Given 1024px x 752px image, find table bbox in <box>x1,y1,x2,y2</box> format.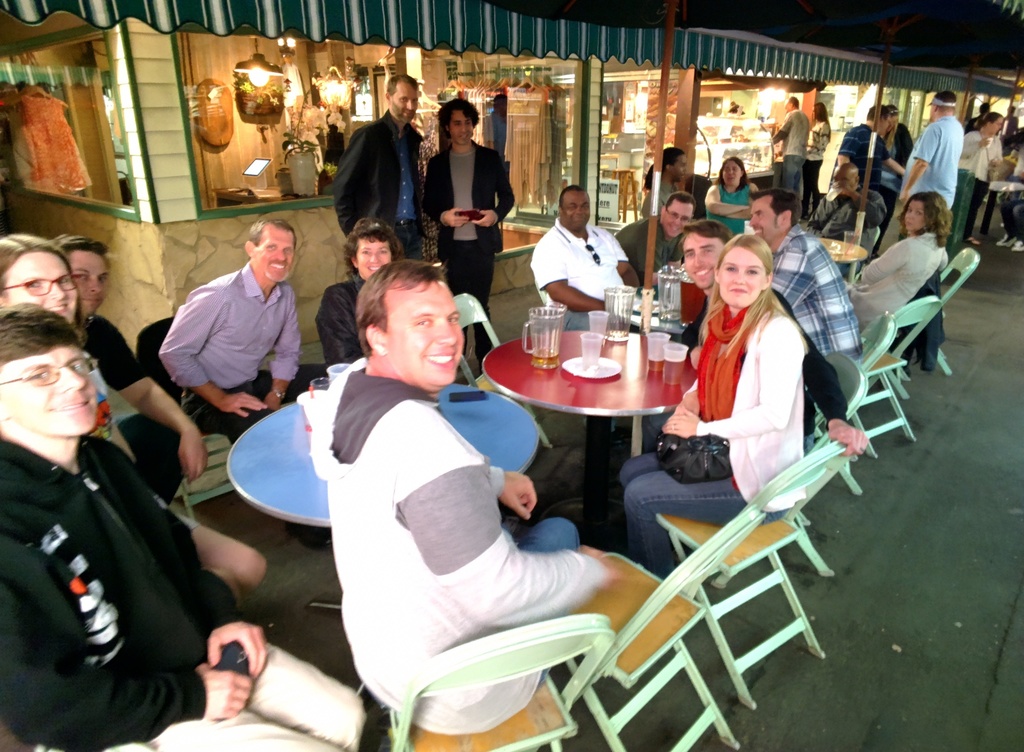
<box>472,324,711,519</box>.
